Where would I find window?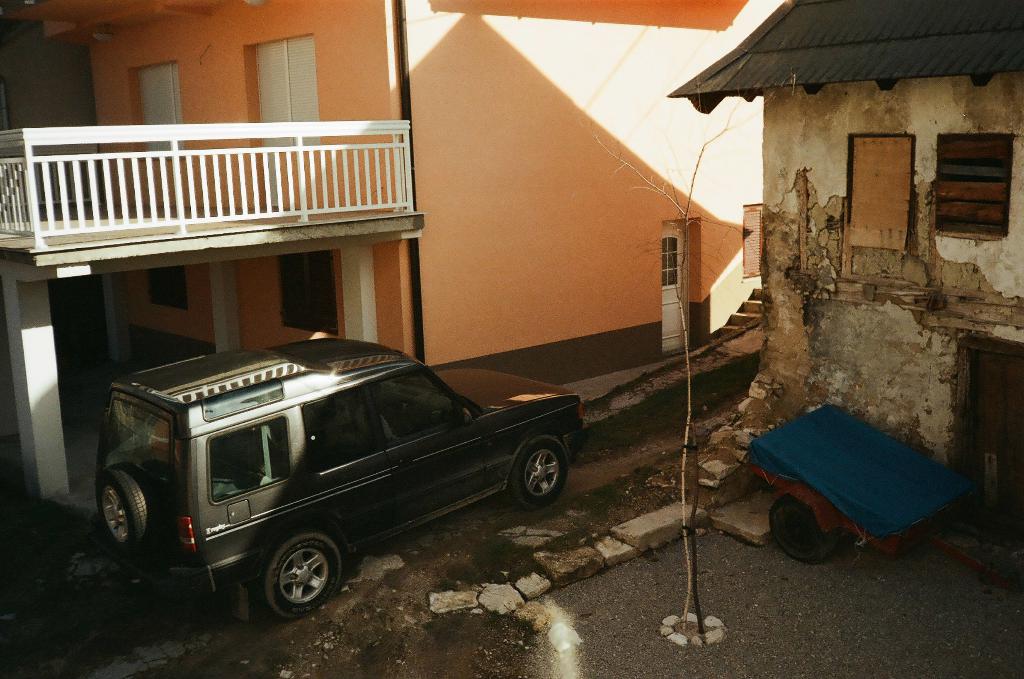
At <bbox>132, 65, 184, 159</bbox>.
